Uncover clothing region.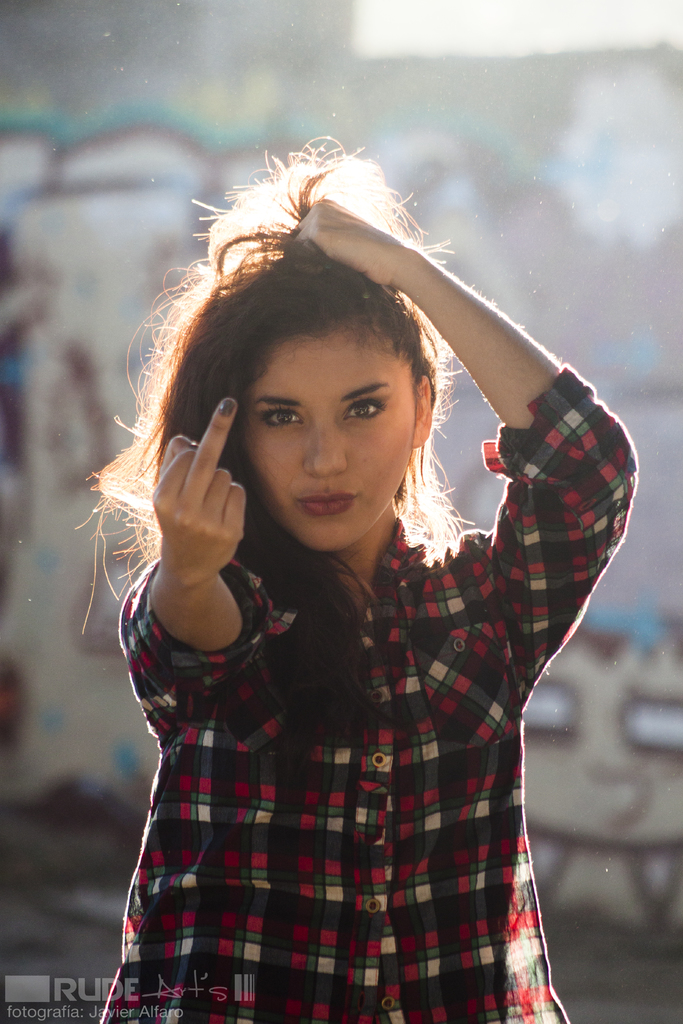
Uncovered: bbox=(93, 374, 682, 1023).
